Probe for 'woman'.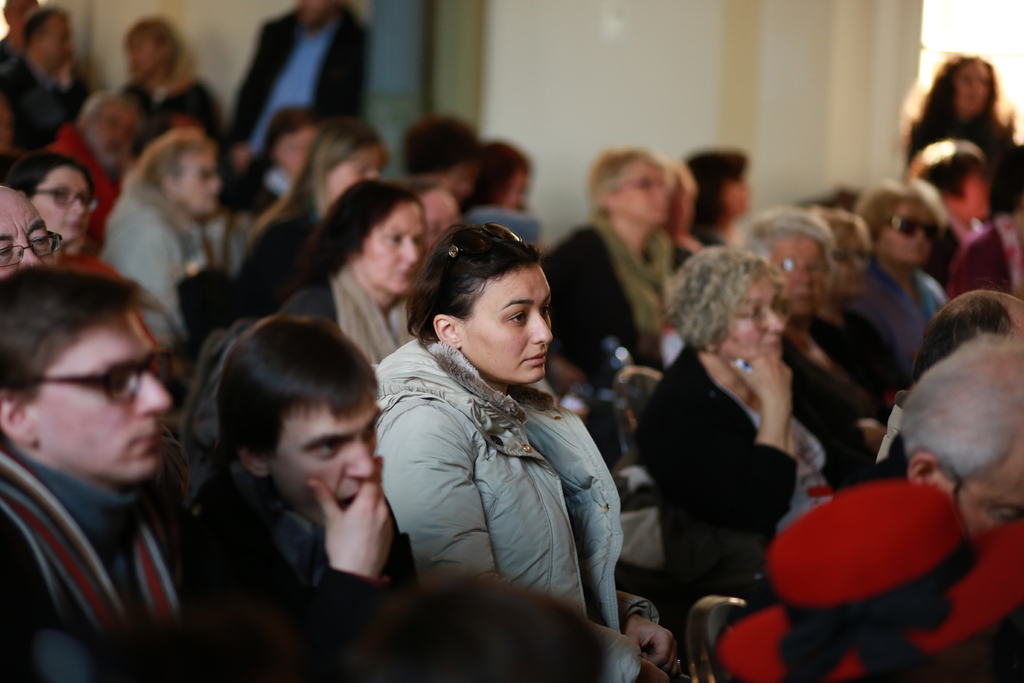
Probe result: l=225, t=114, r=323, b=219.
